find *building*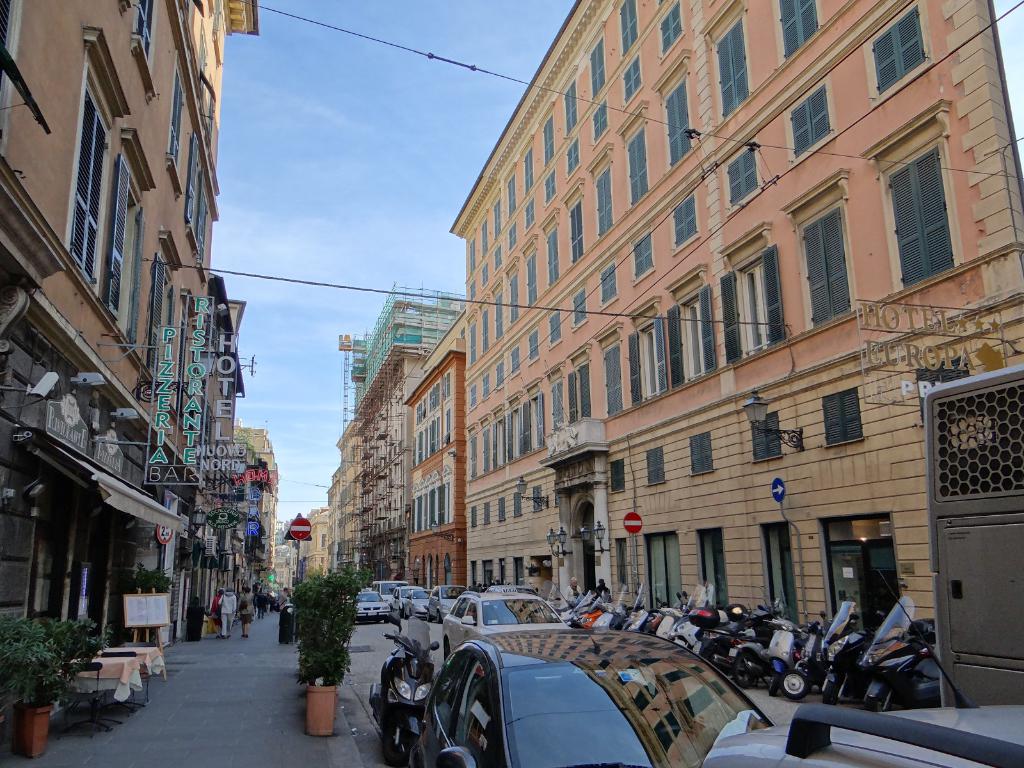
{"x1": 353, "y1": 280, "x2": 467, "y2": 410}
